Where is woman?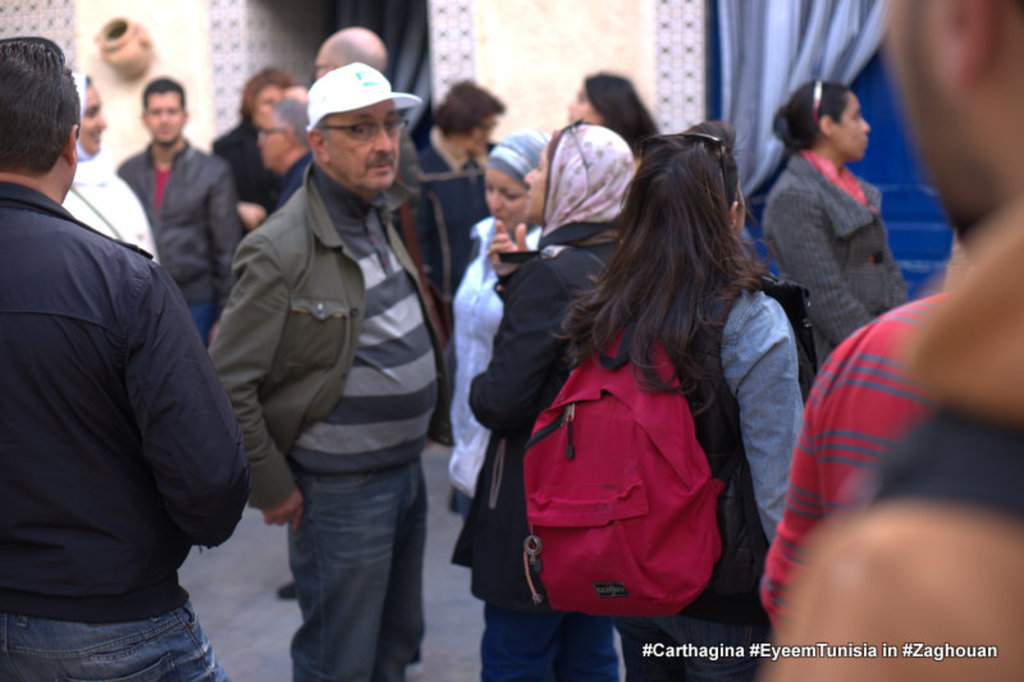
(left=415, top=78, right=507, bottom=283).
